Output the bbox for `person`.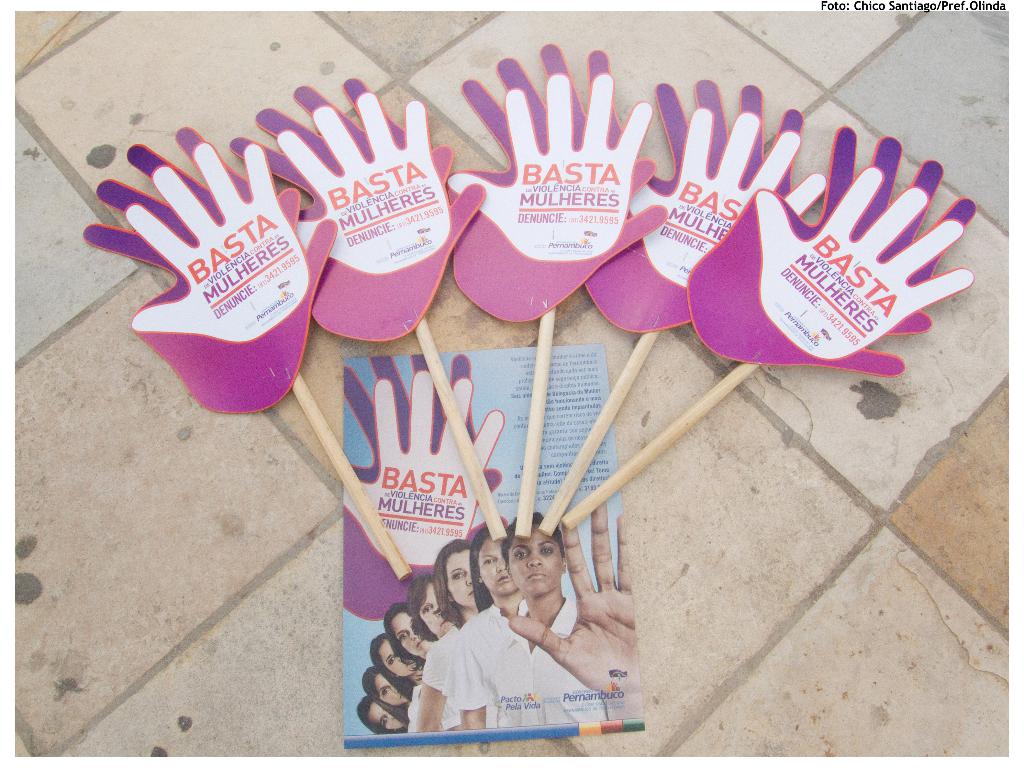
(446, 516, 532, 739).
